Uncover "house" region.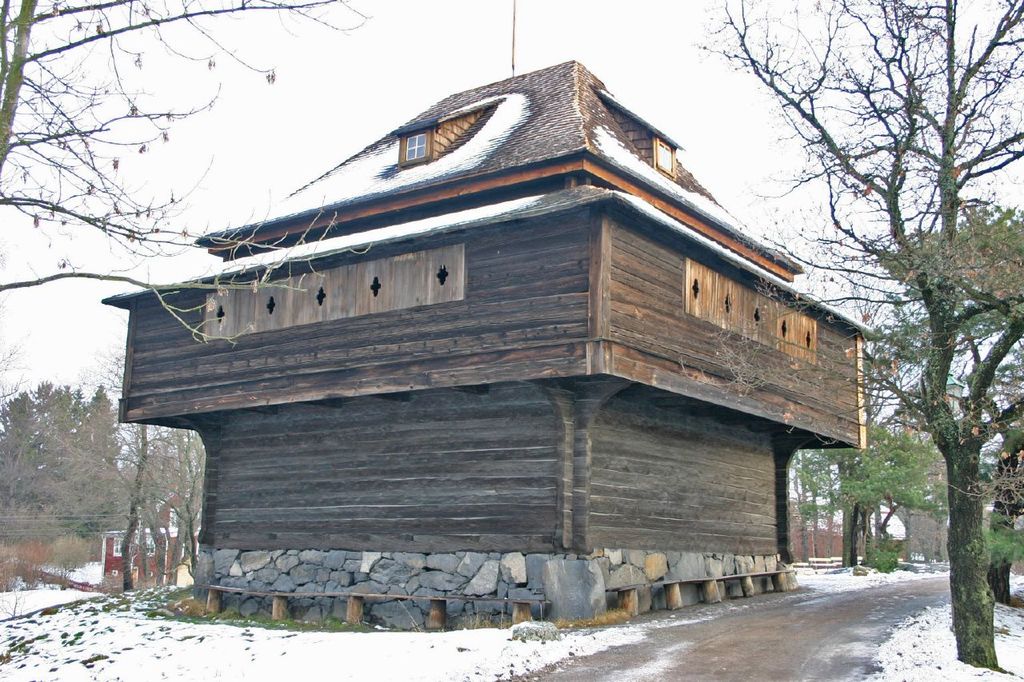
Uncovered: detection(98, 59, 878, 621).
